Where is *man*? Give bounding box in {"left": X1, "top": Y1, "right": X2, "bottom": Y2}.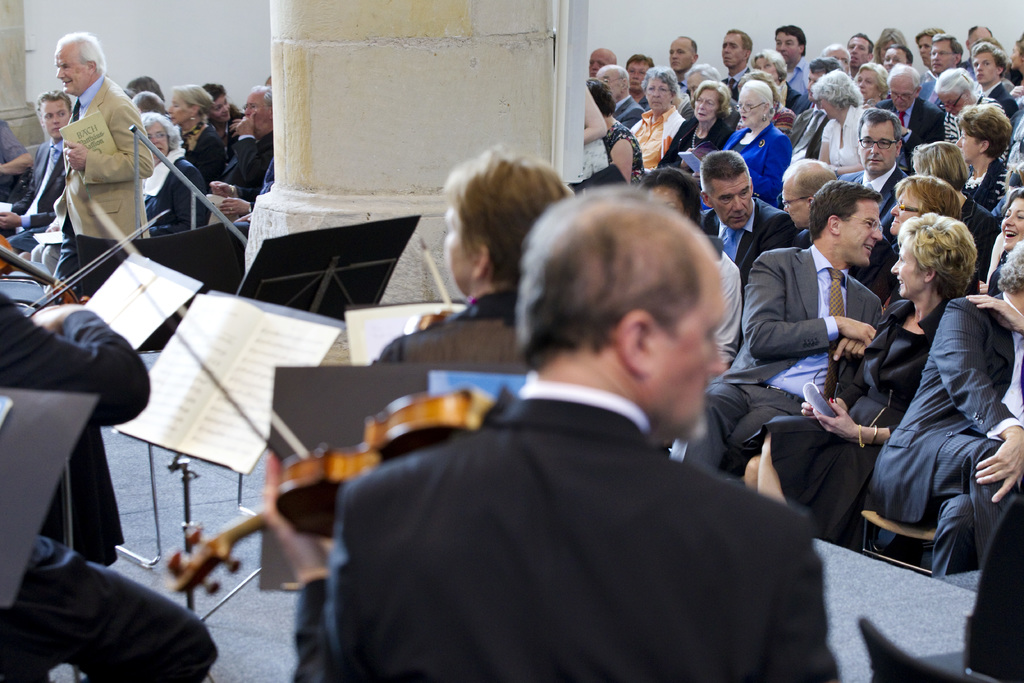
{"left": 663, "top": 34, "right": 703, "bottom": 95}.
